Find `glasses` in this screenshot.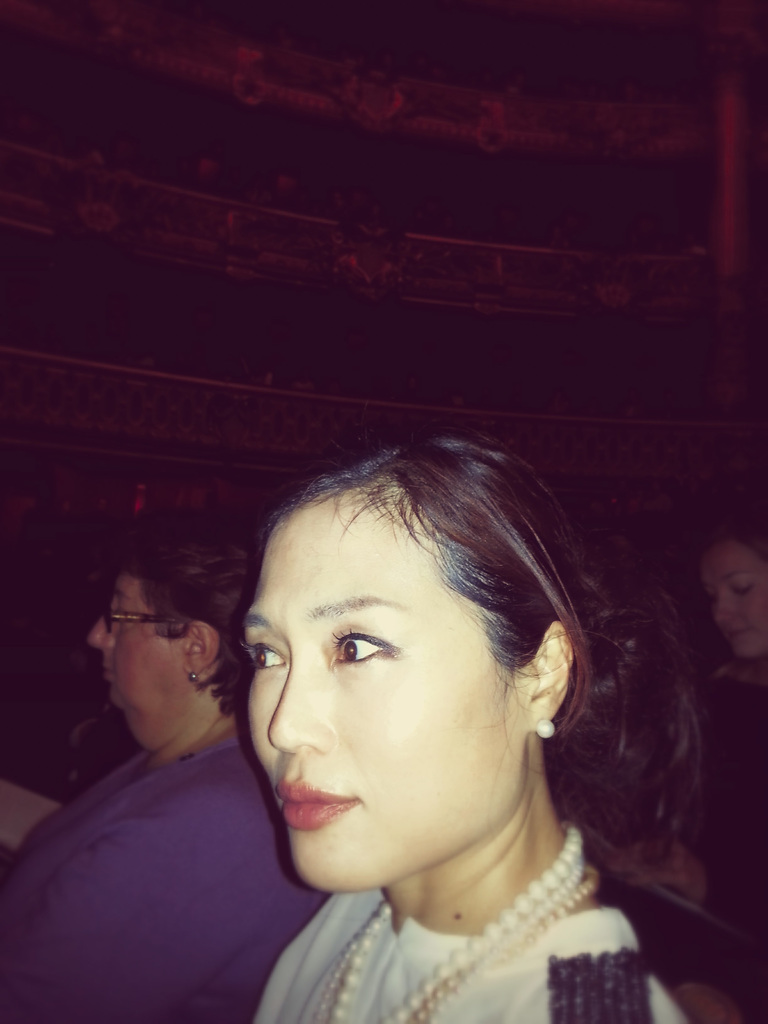
The bounding box for `glasses` is 97, 601, 184, 632.
